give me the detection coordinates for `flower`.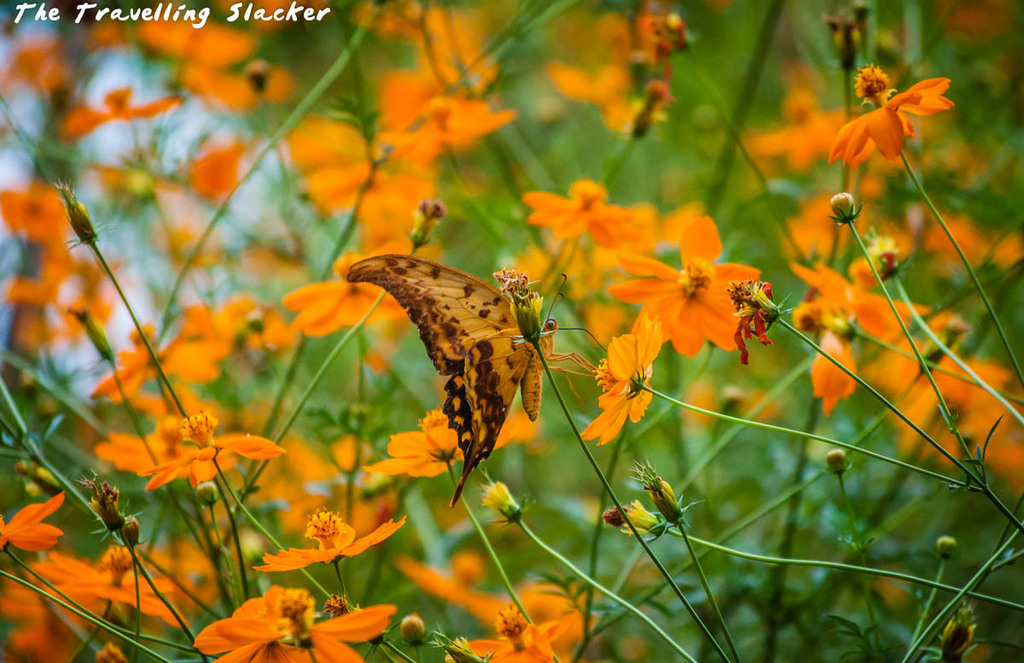
x1=0 y1=485 x2=64 y2=560.
